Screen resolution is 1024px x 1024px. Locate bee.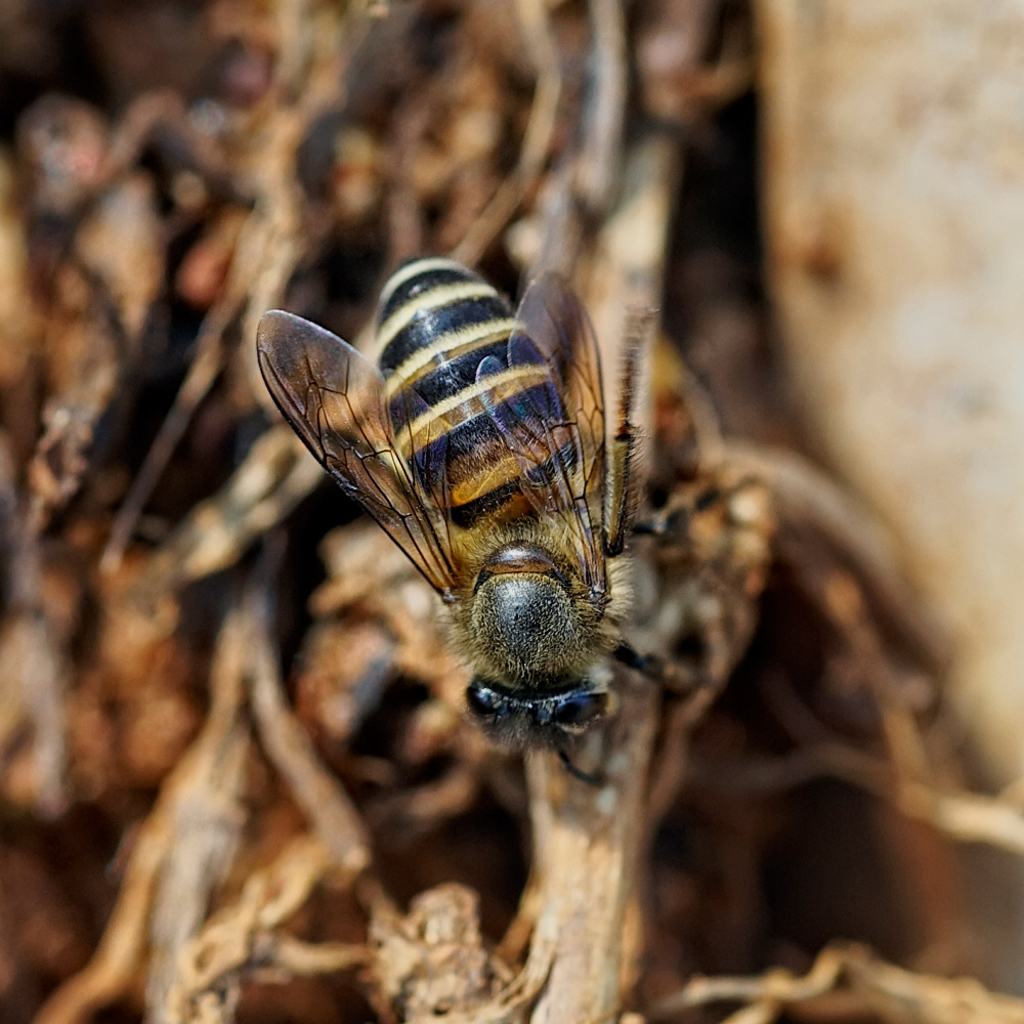
Rect(229, 250, 721, 788).
